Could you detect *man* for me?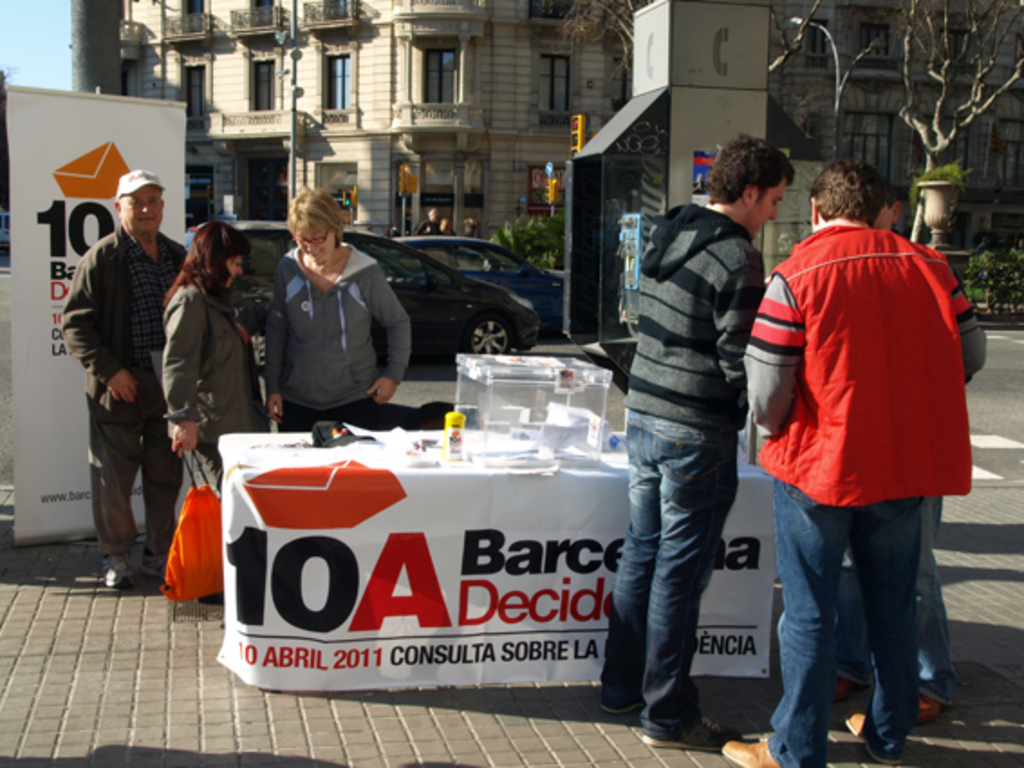
Detection result: {"x1": 733, "y1": 152, "x2": 984, "y2": 741}.
